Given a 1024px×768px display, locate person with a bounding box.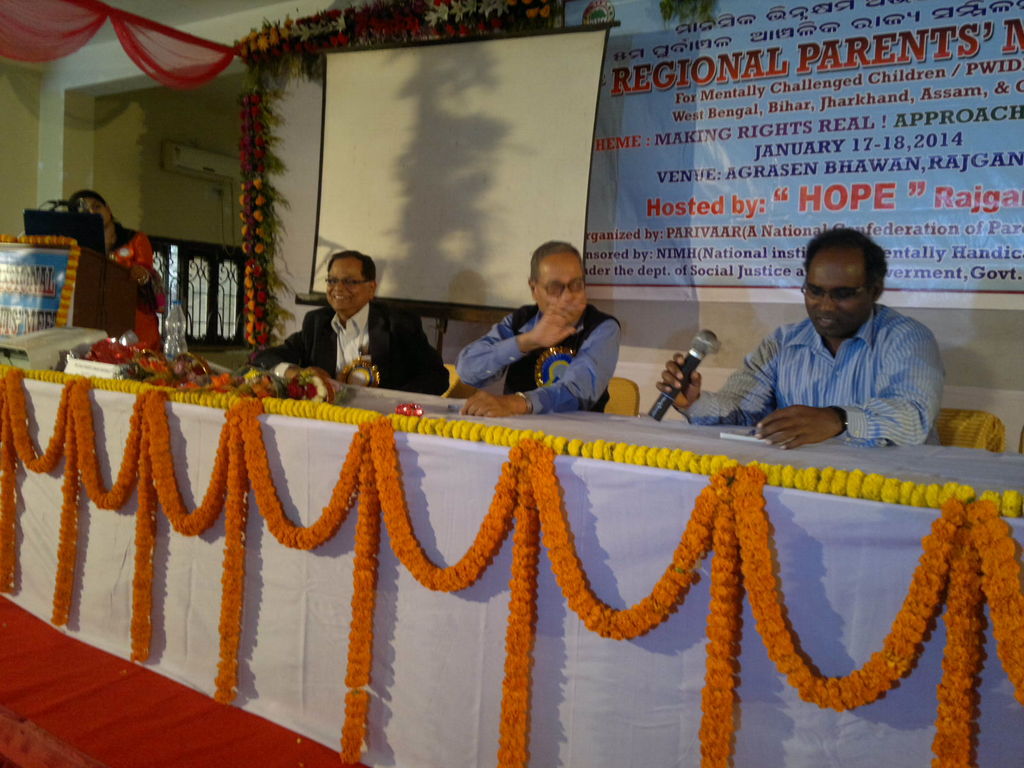
Located: locate(454, 239, 622, 417).
